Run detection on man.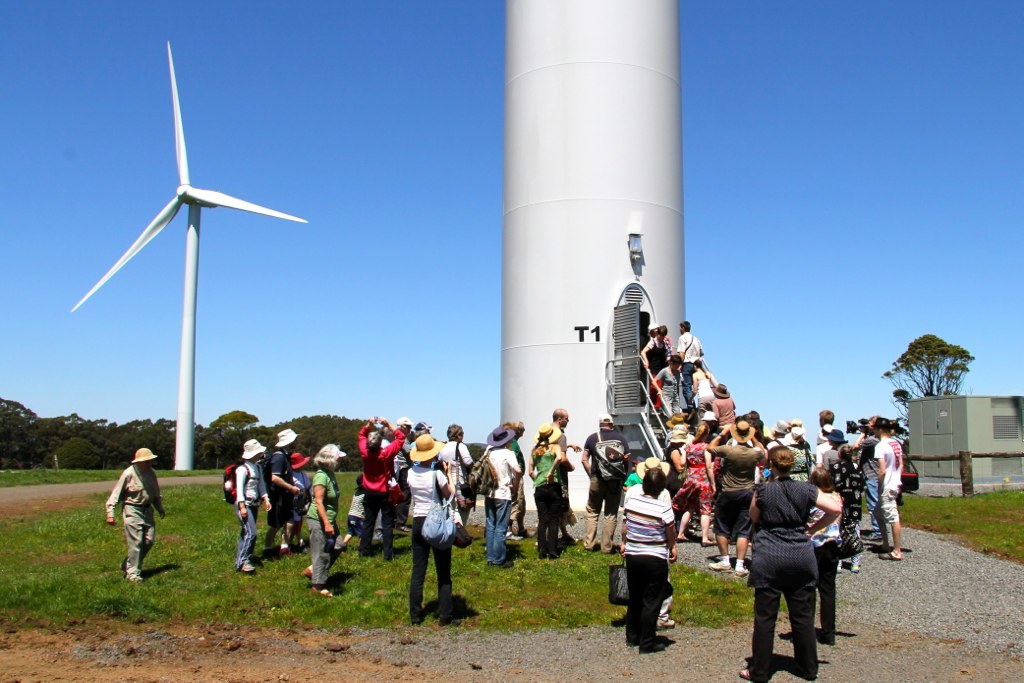
Result: (left=712, top=384, right=739, bottom=431).
